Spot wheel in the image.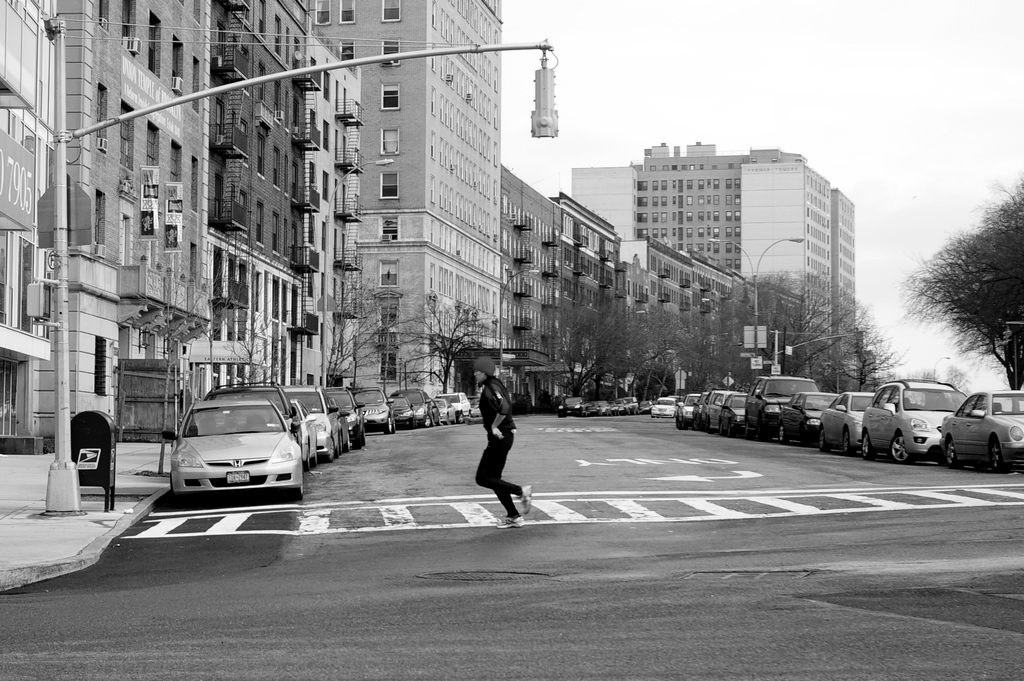
wheel found at detection(945, 441, 963, 467).
